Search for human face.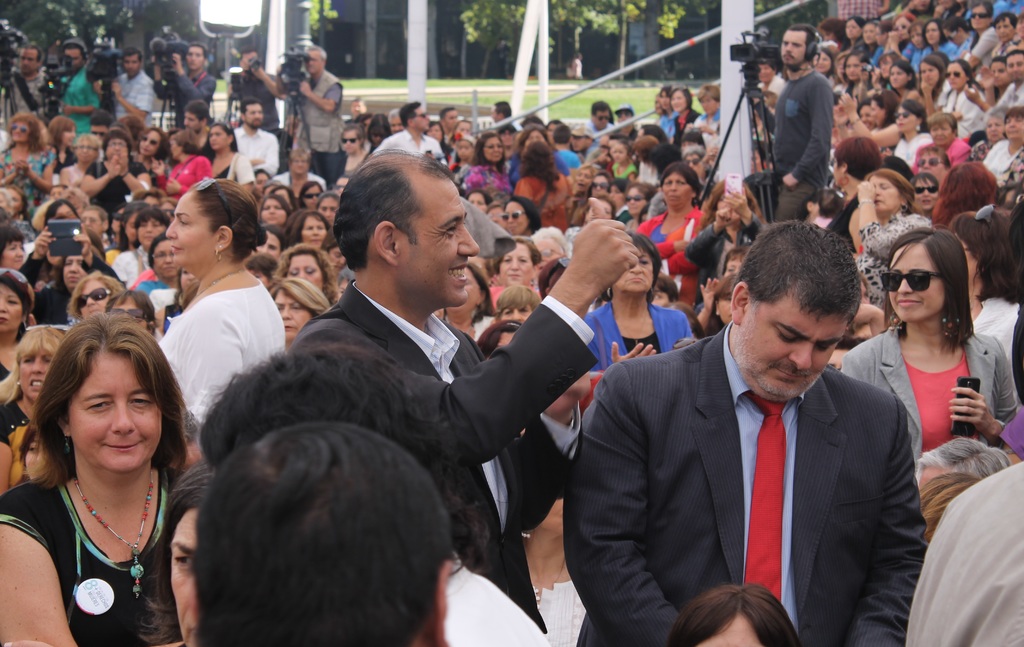
Found at (left=717, top=292, right=731, bottom=323).
